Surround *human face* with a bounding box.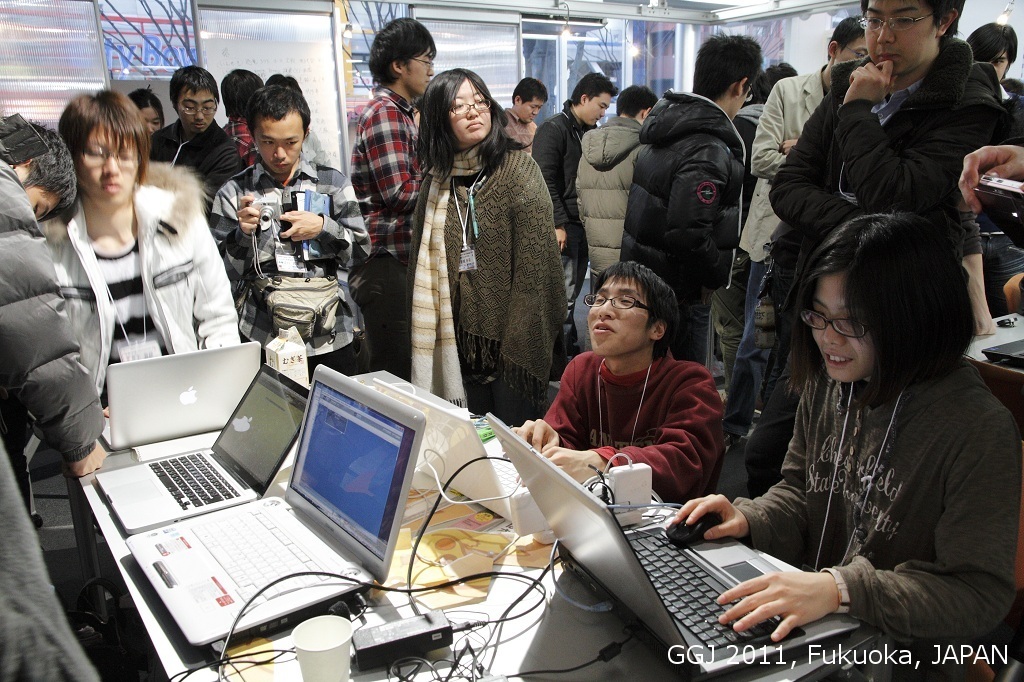
box(449, 79, 492, 144).
